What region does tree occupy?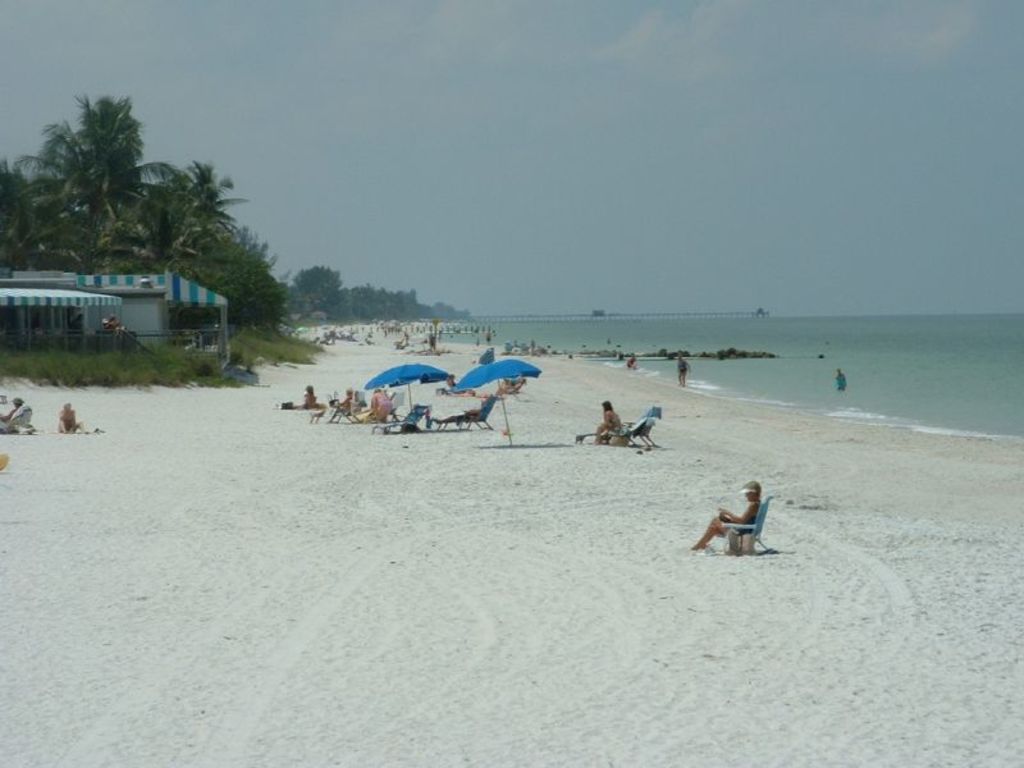
<box>152,148,239,243</box>.
